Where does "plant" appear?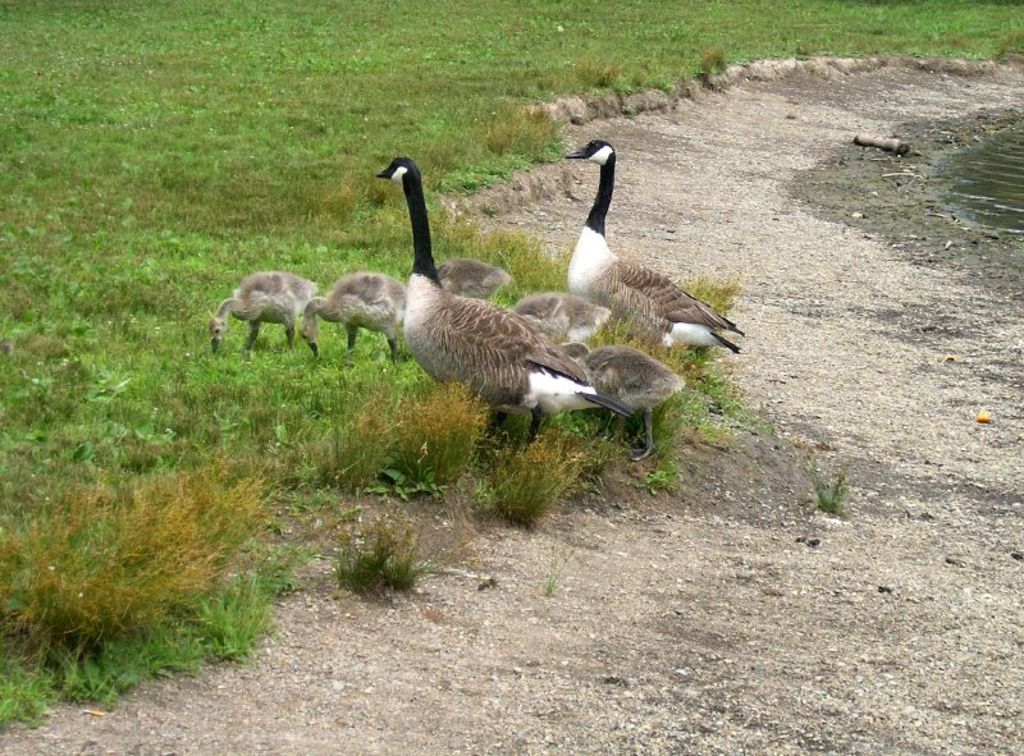
Appears at [481, 106, 595, 177].
